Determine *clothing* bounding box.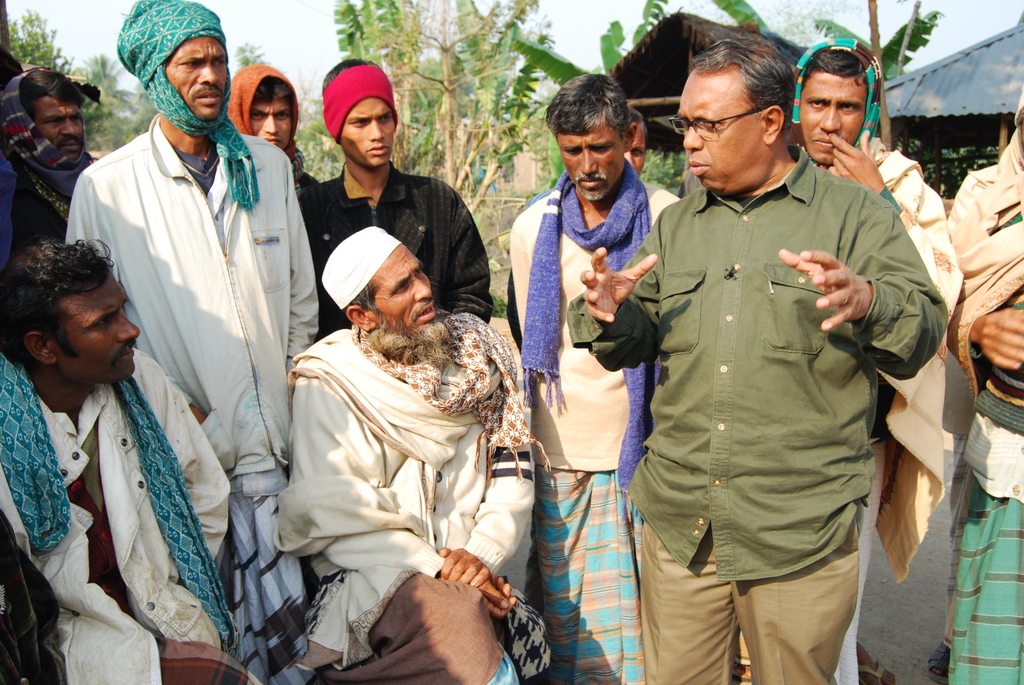
Determined: <region>619, 104, 913, 649</region>.
